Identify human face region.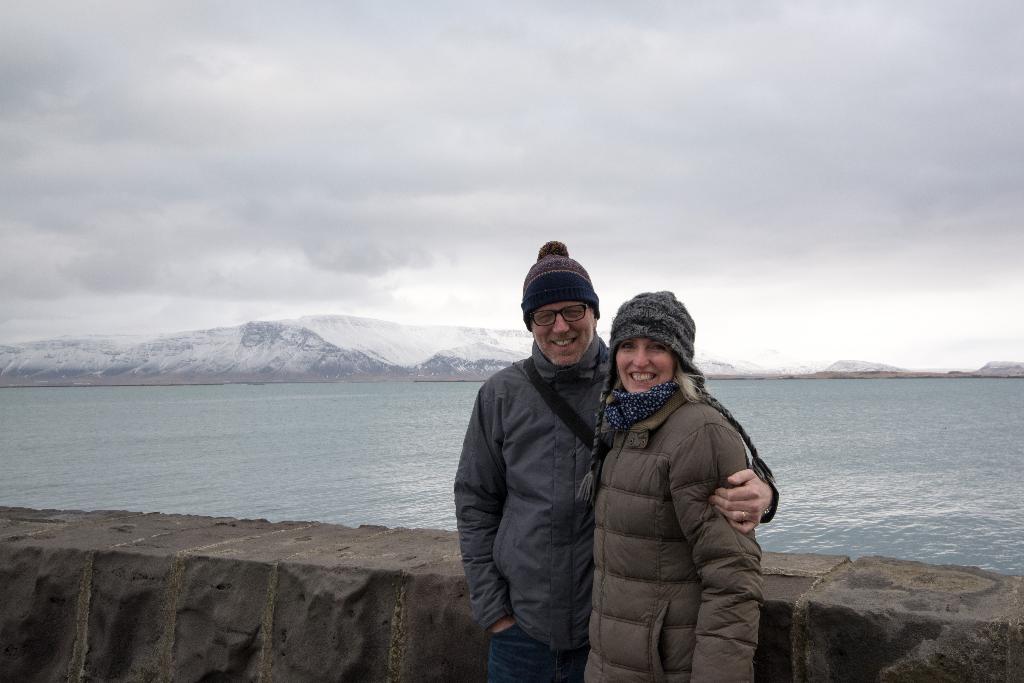
Region: 613,338,671,394.
